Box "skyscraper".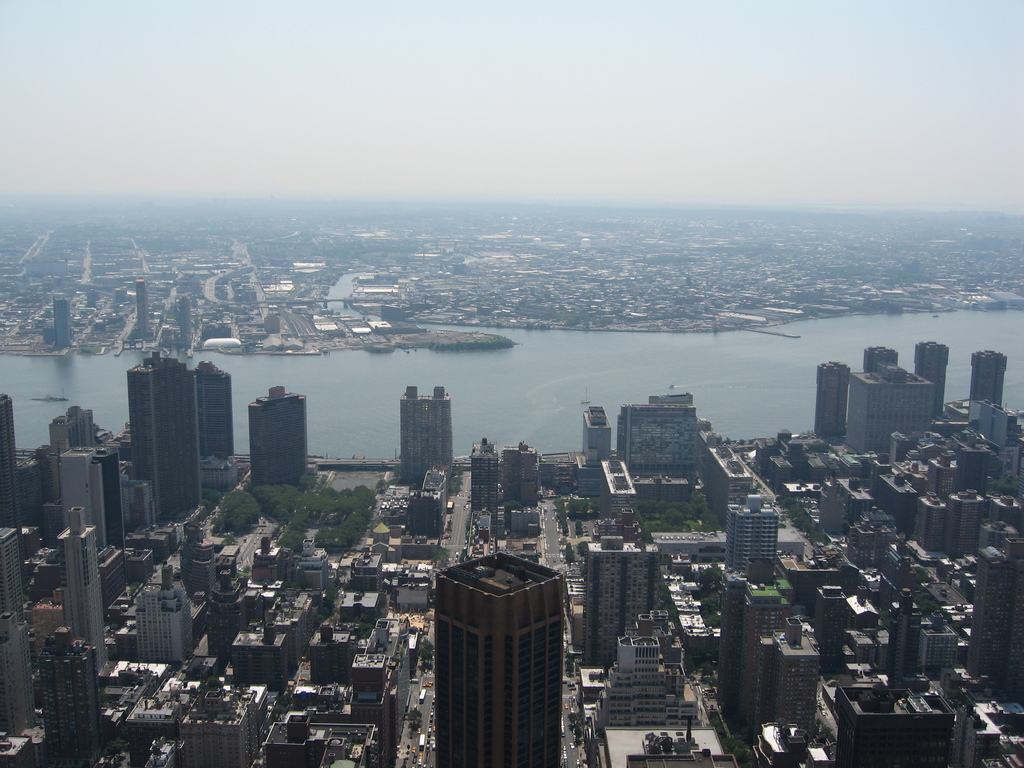
bbox(393, 389, 458, 490).
